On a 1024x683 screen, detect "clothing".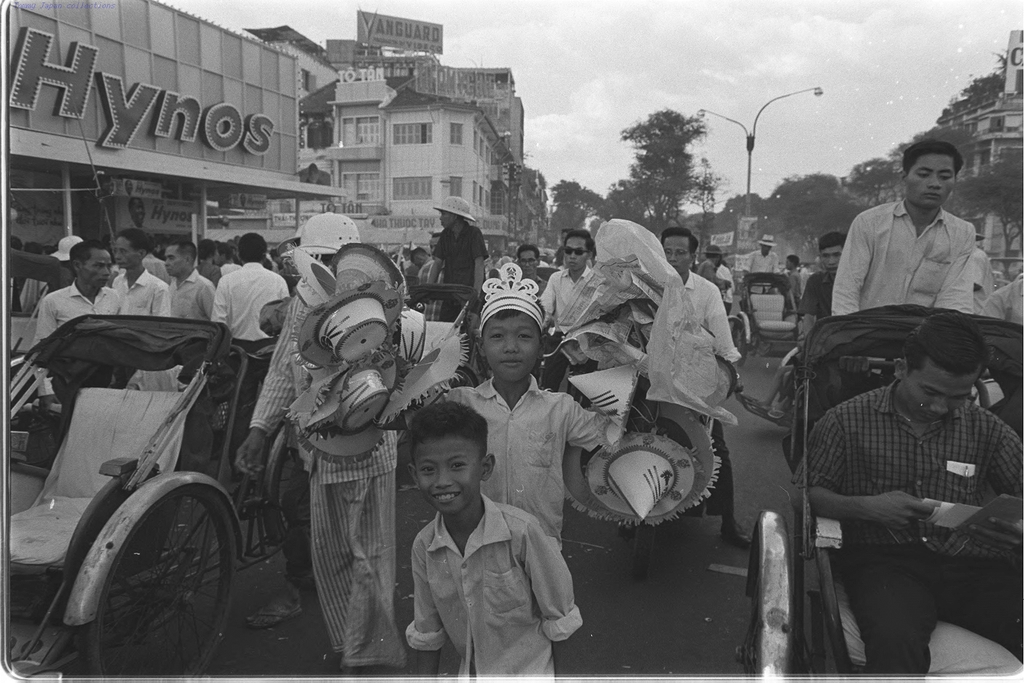
region(435, 375, 577, 559).
